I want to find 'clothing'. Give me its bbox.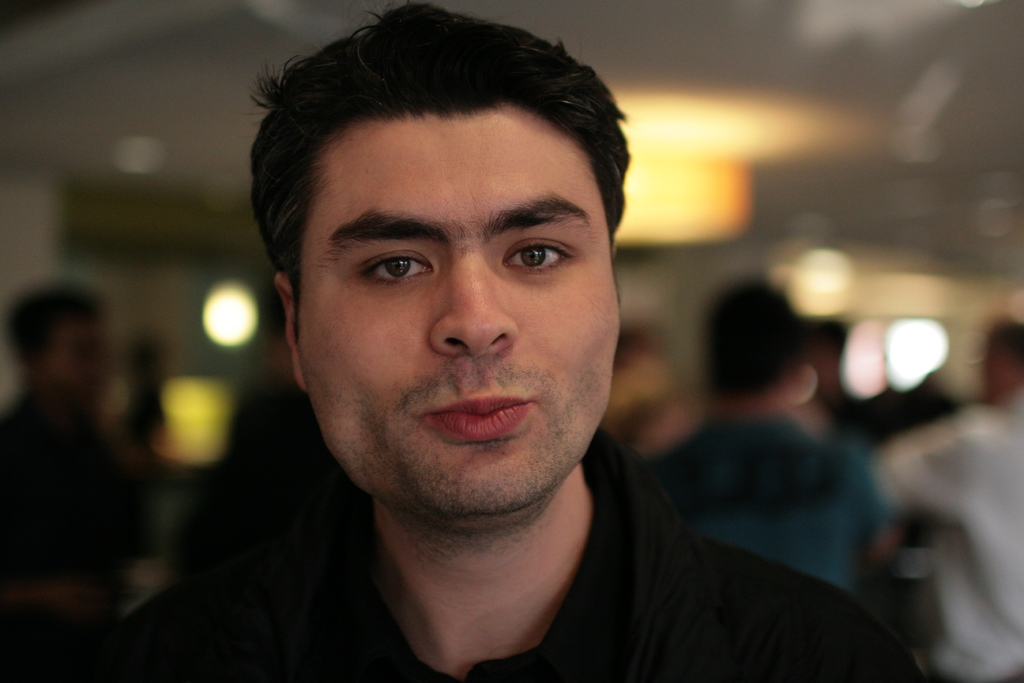
<bbox>0, 390, 161, 682</bbox>.
